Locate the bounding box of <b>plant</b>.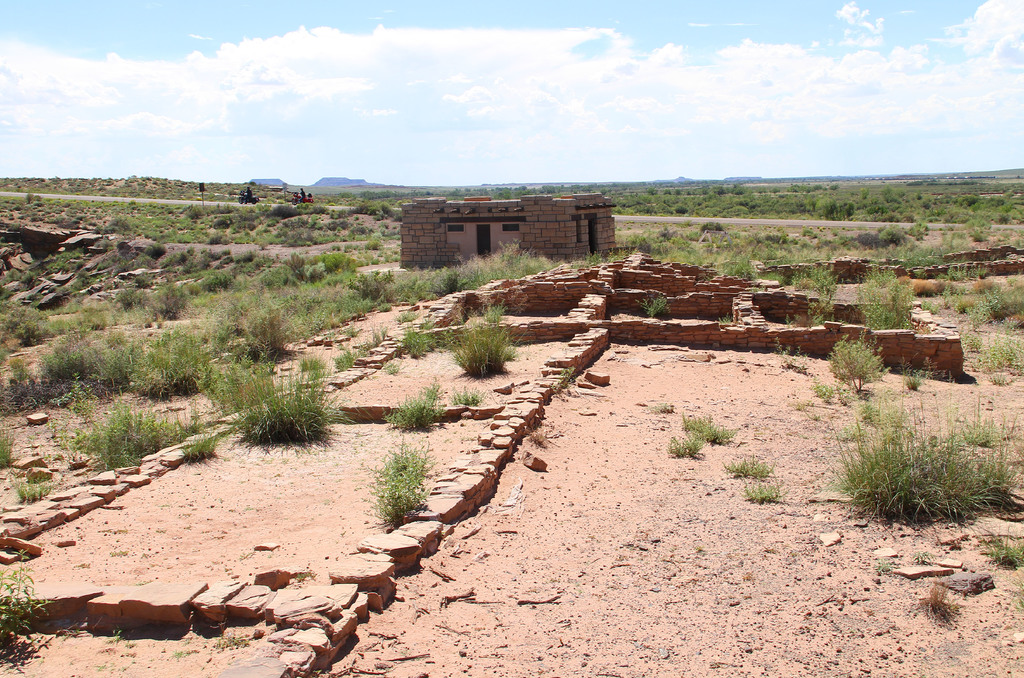
Bounding box: 904:360:926:389.
